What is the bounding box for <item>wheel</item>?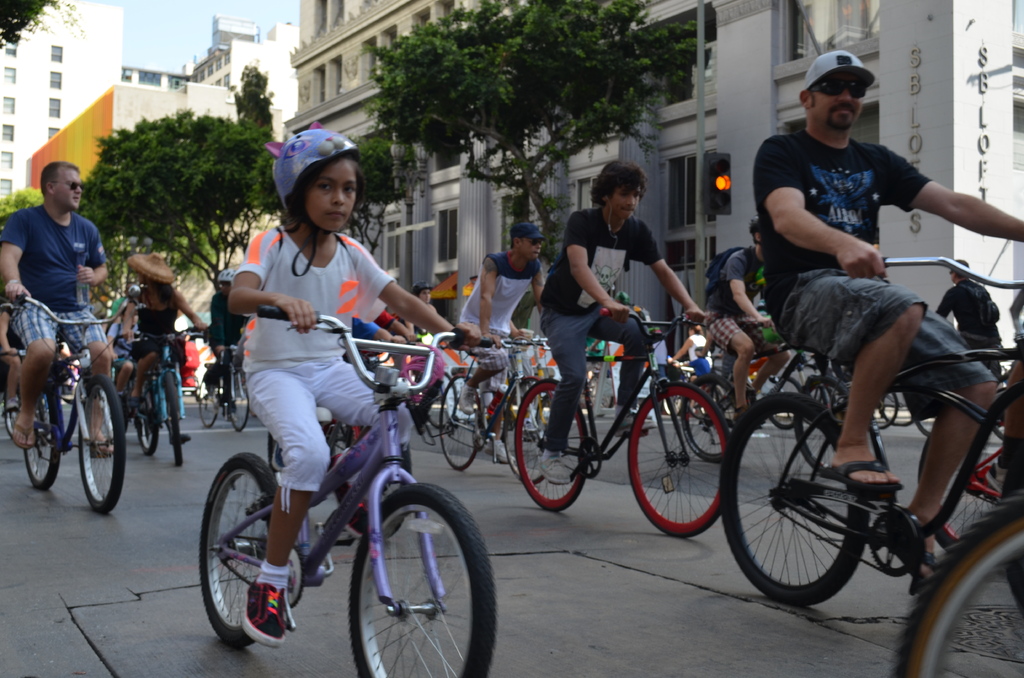
891,490,1023,677.
